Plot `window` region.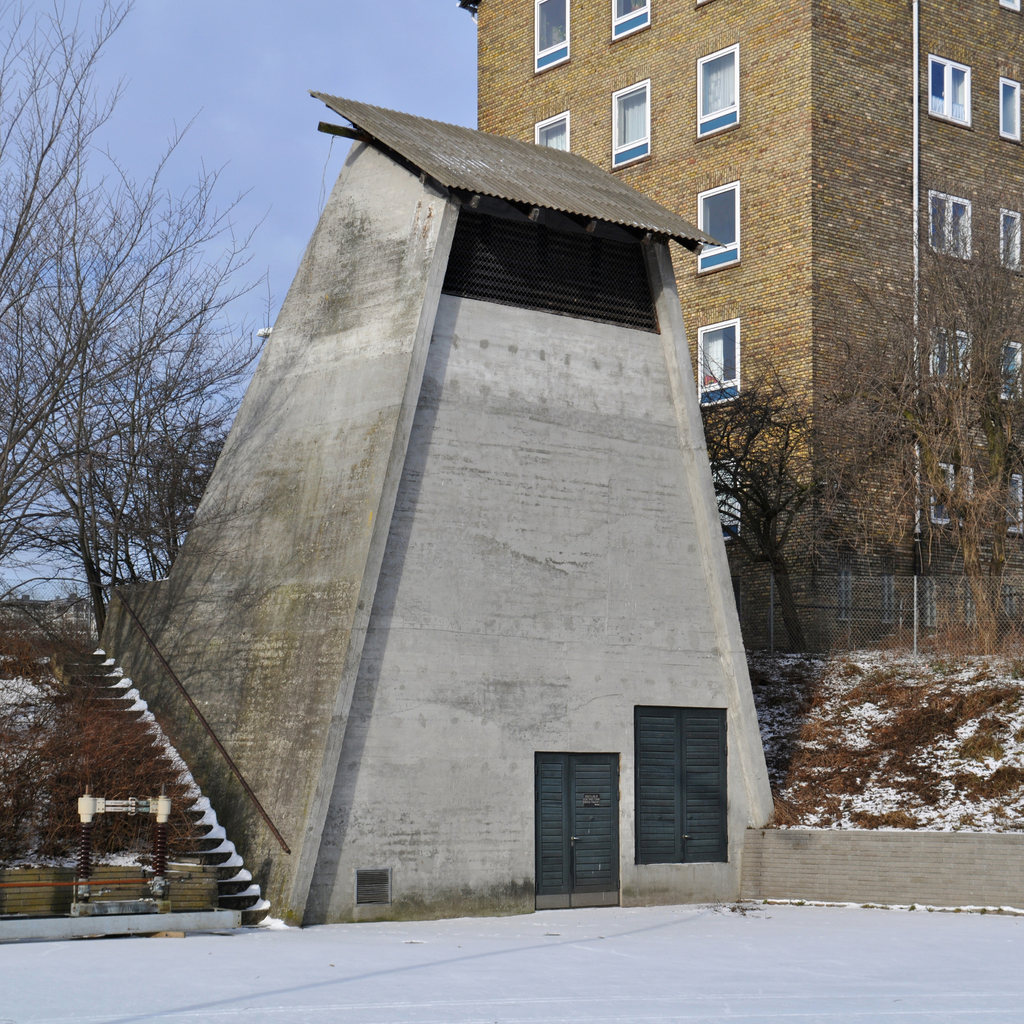
Plotted at Rect(695, 41, 739, 140).
